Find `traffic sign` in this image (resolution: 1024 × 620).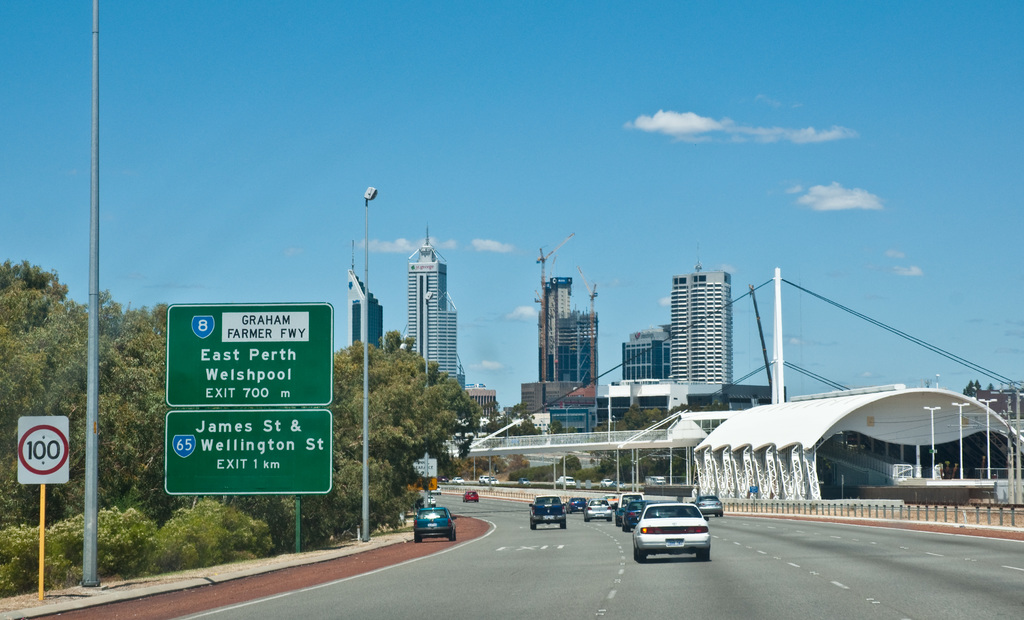
[161, 411, 333, 494].
